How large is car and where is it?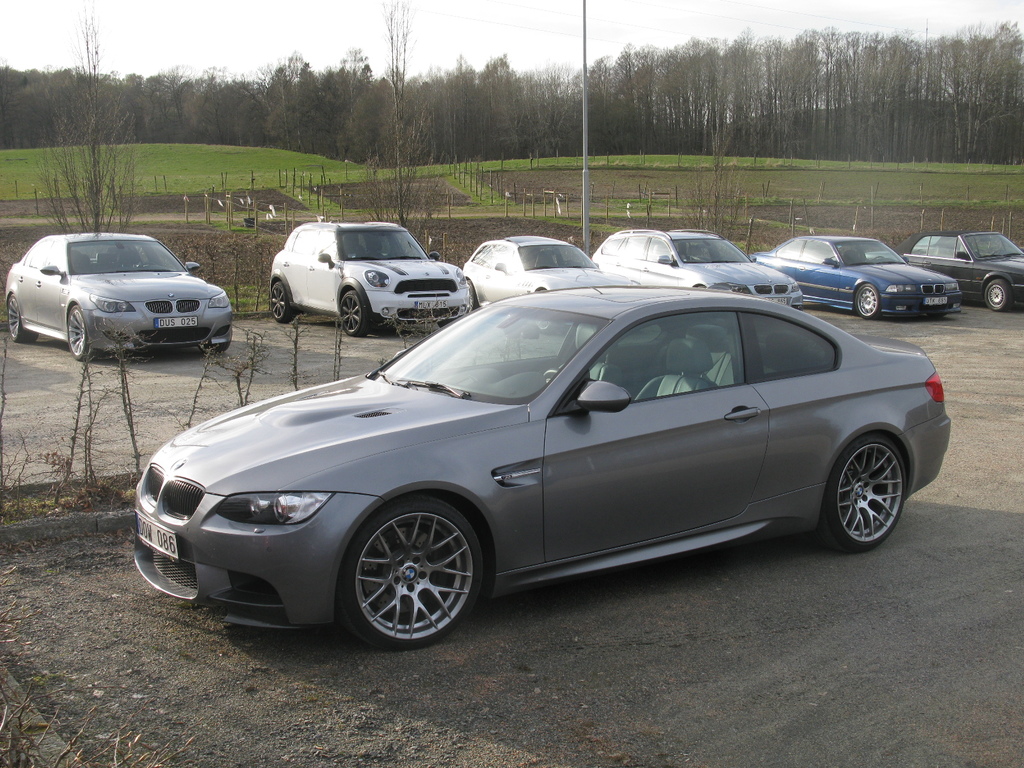
Bounding box: (126, 277, 953, 654).
